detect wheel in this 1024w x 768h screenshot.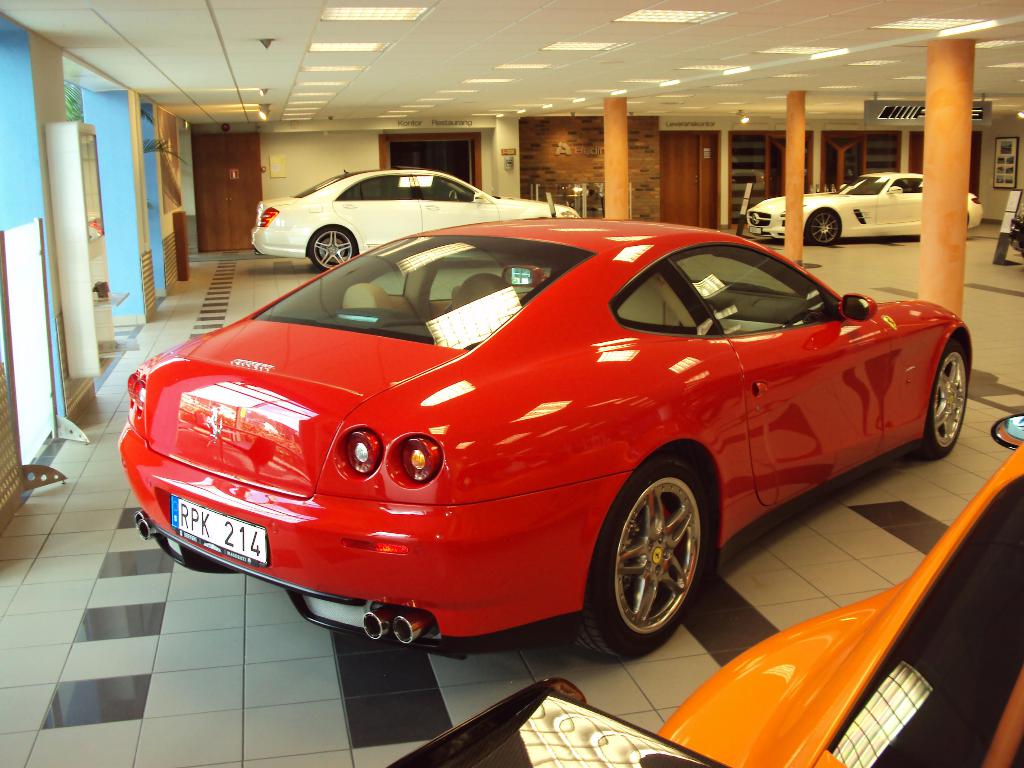
Detection: {"x1": 308, "y1": 223, "x2": 353, "y2": 270}.
